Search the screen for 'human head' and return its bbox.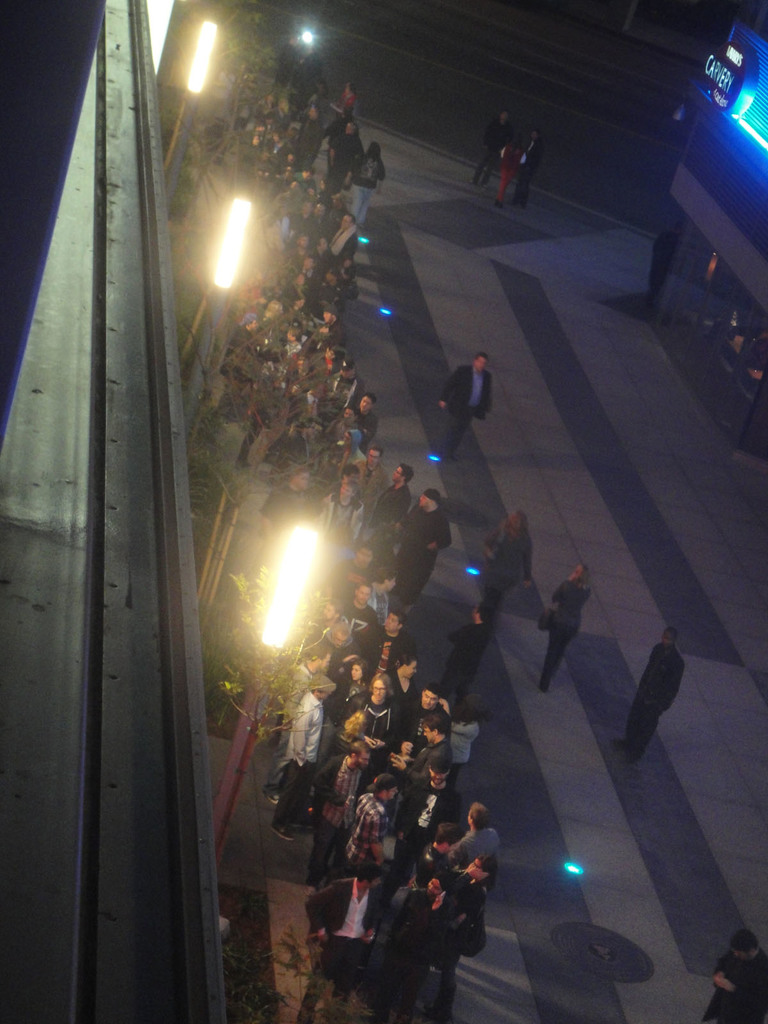
Found: 332, 344, 344, 362.
